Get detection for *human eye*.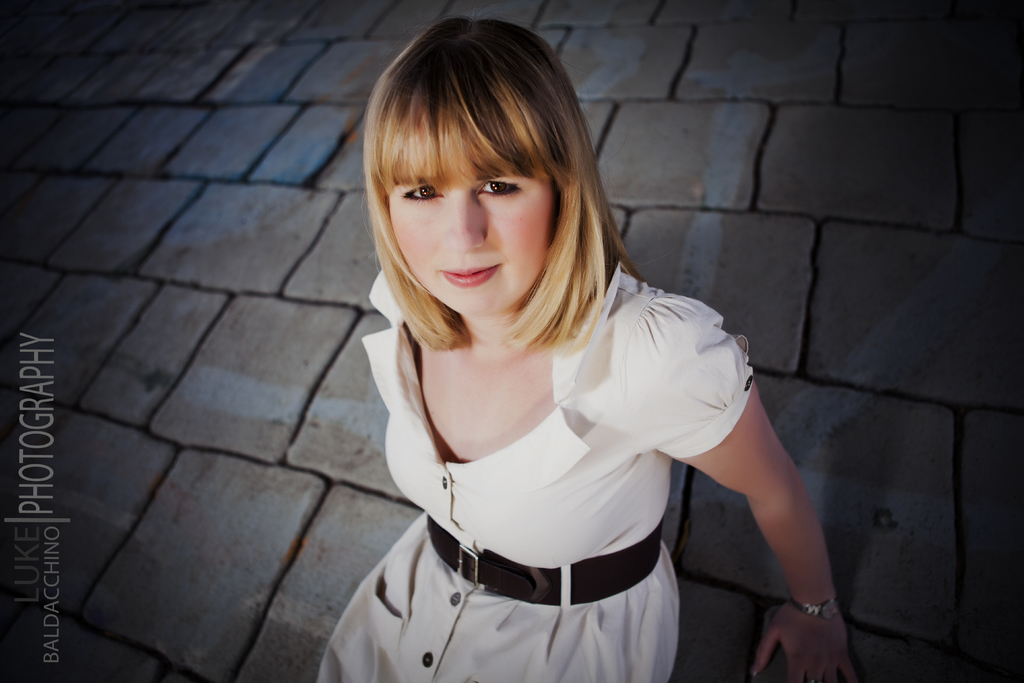
Detection: [399, 183, 447, 205].
